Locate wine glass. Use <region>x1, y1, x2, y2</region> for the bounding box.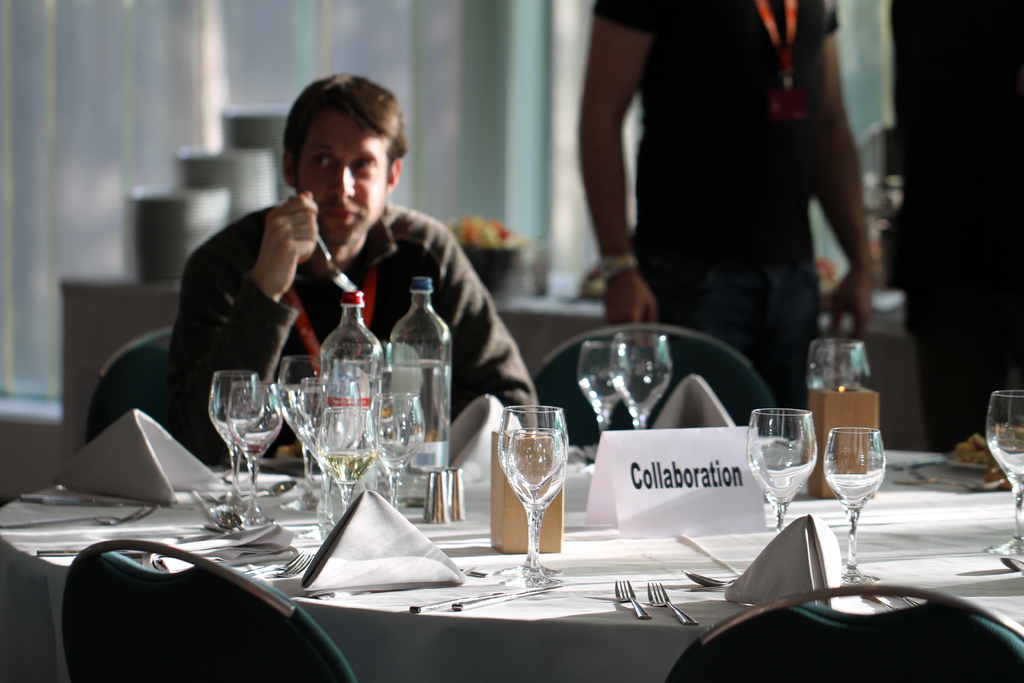
<region>984, 391, 1023, 558</region>.
